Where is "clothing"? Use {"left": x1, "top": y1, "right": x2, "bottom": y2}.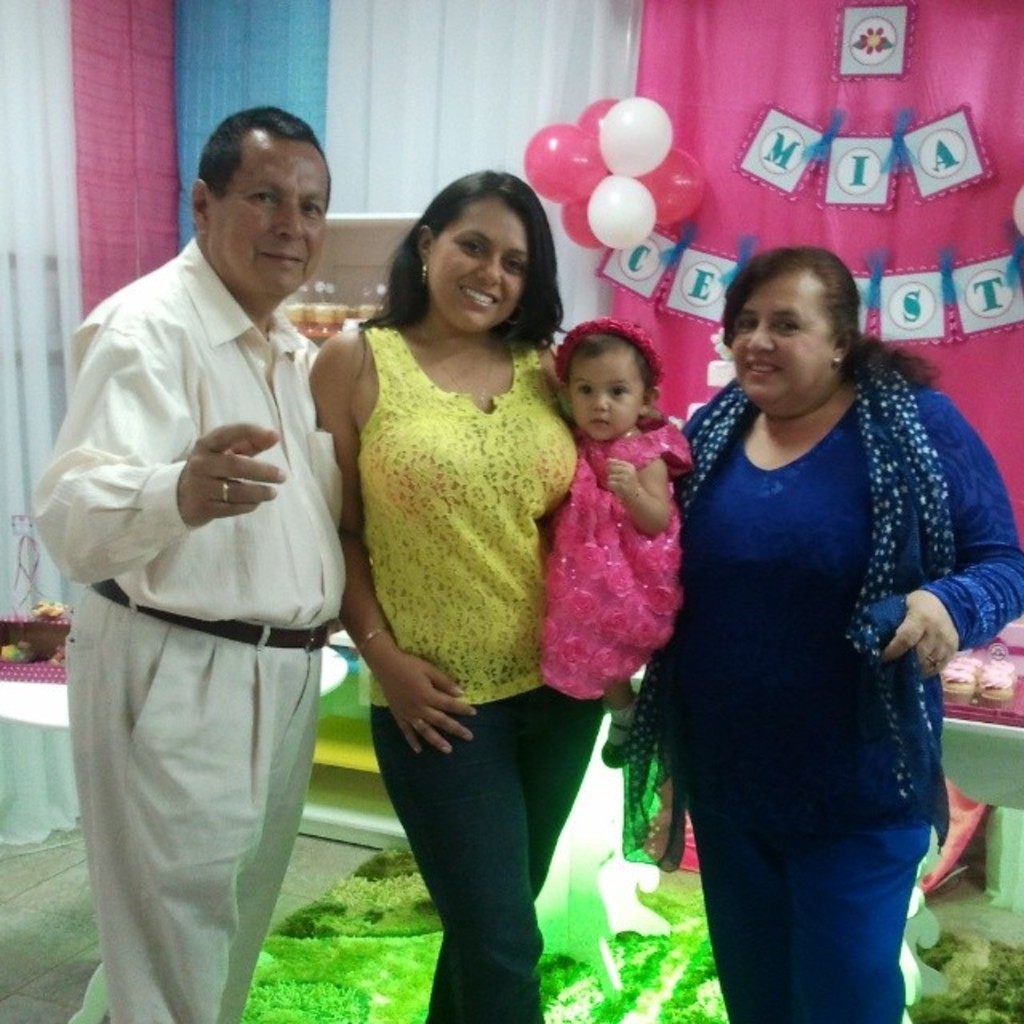
{"left": 34, "top": 250, "right": 347, "bottom": 630}.
